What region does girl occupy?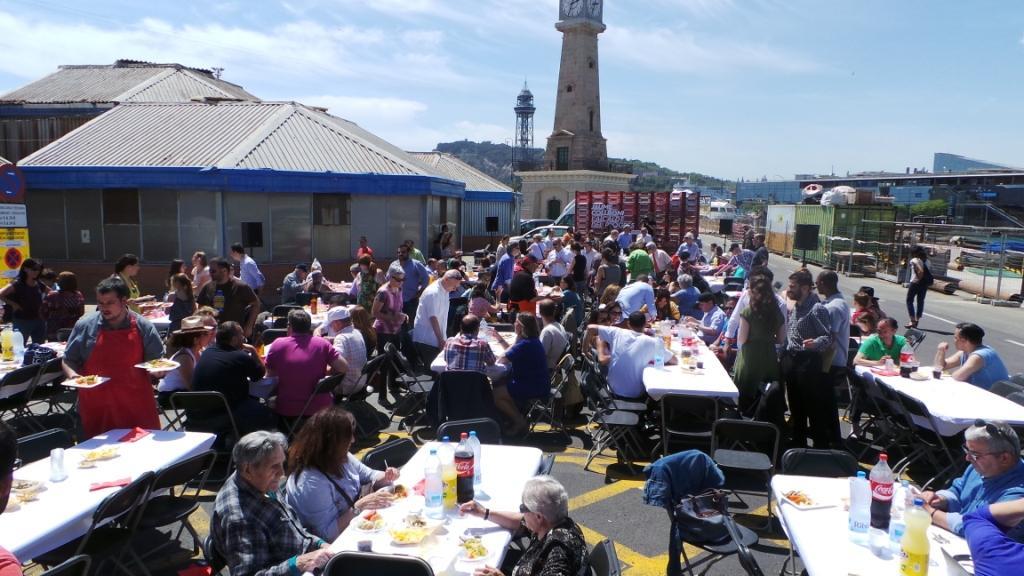
pyautogui.locateOnScreen(284, 406, 401, 536).
